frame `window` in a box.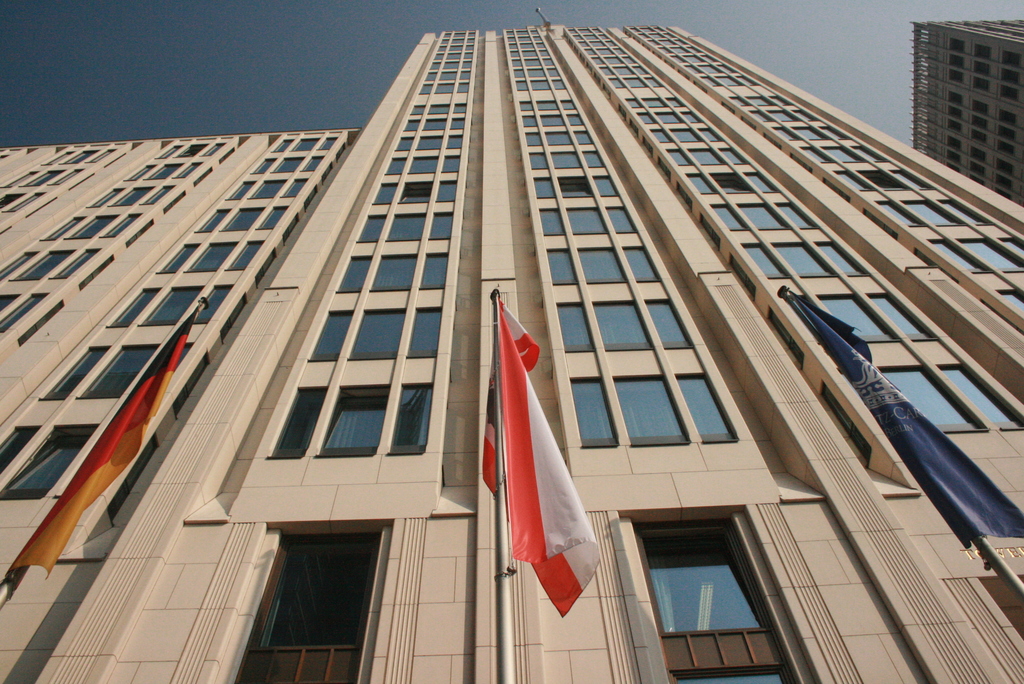
[298,156,325,174].
